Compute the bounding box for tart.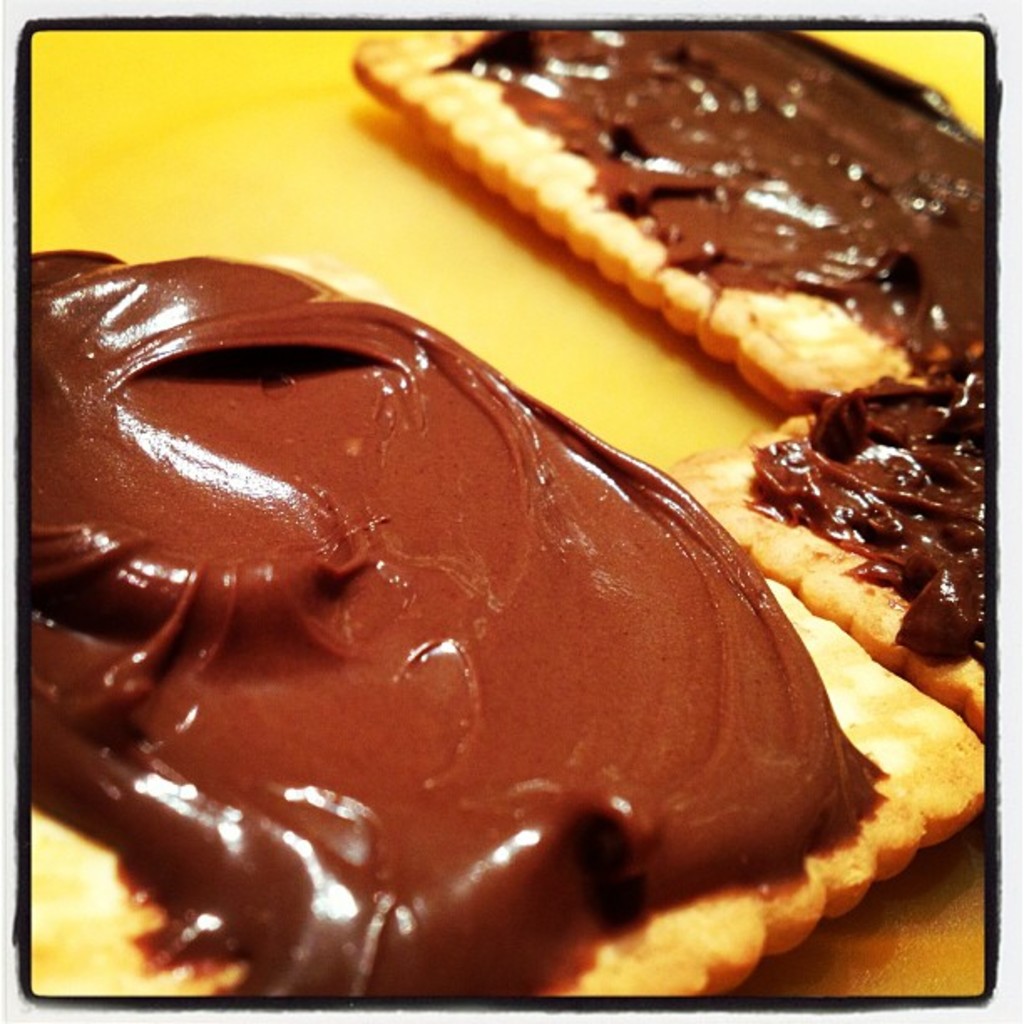
detection(23, 239, 996, 1007).
